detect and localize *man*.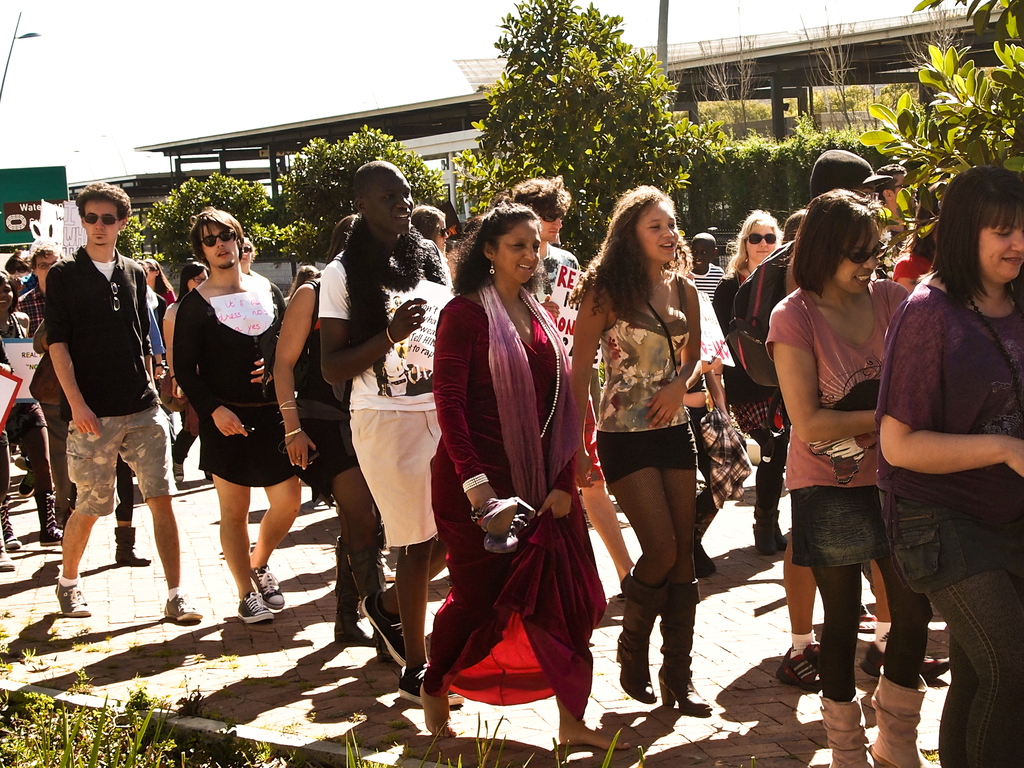
Localized at 873 163 909 255.
